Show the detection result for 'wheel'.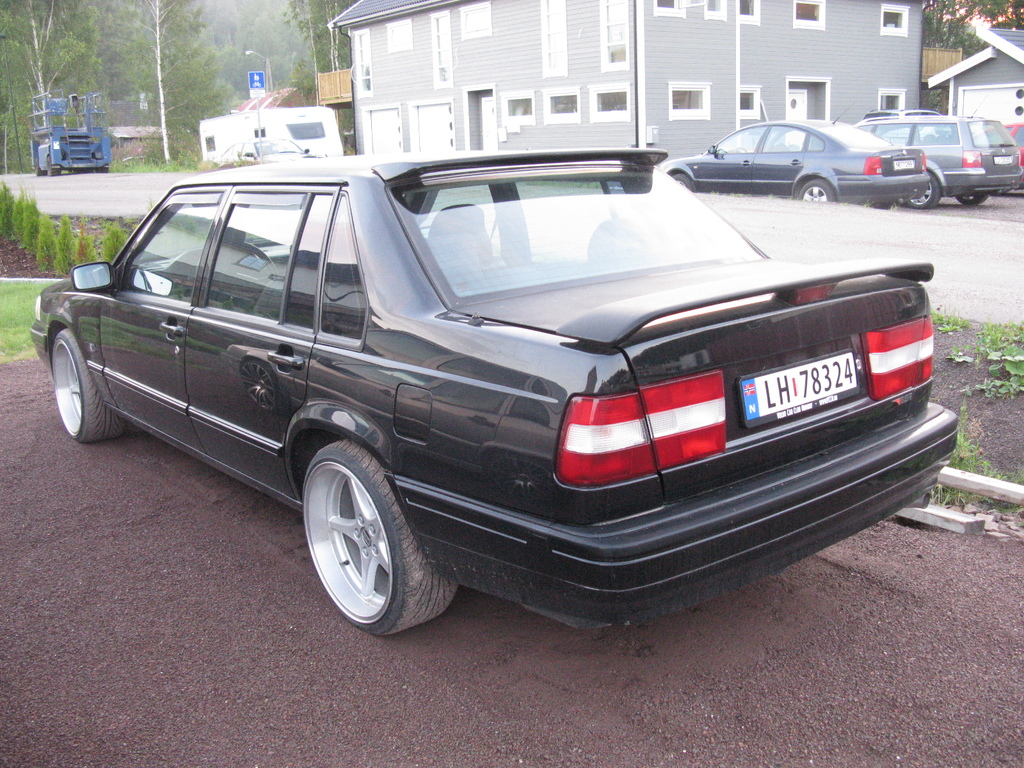
{"x1": 46, "y1": 157, "x2": 60, "y2": 174}.
